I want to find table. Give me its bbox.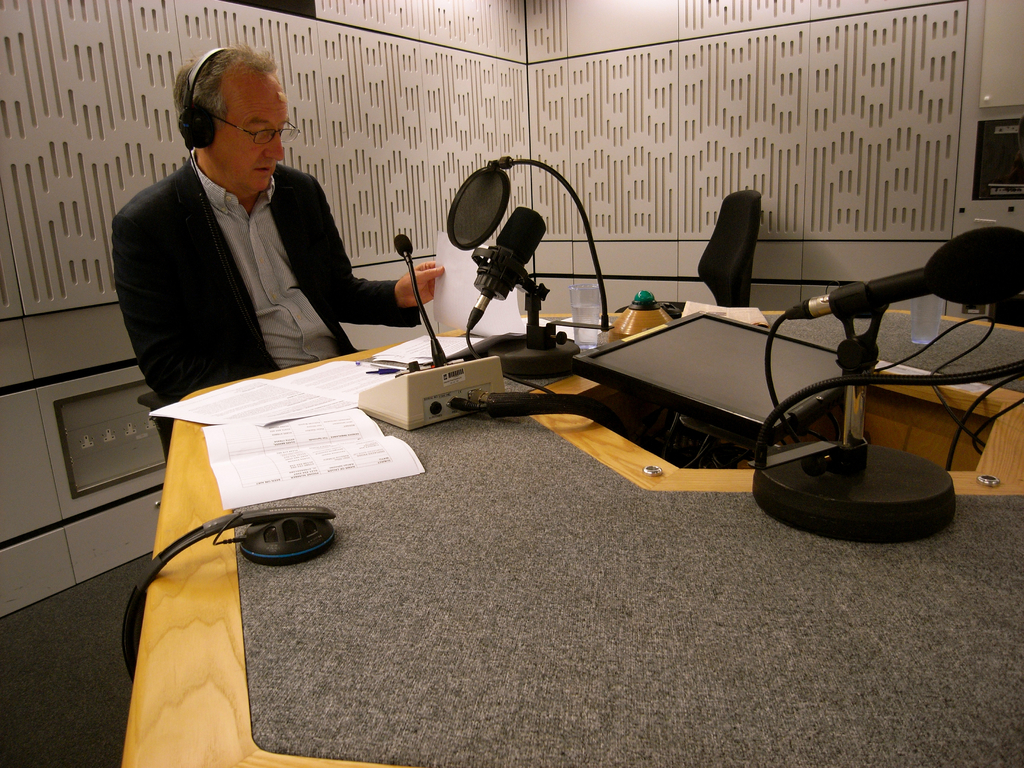
104, 302, 1023, 767.
